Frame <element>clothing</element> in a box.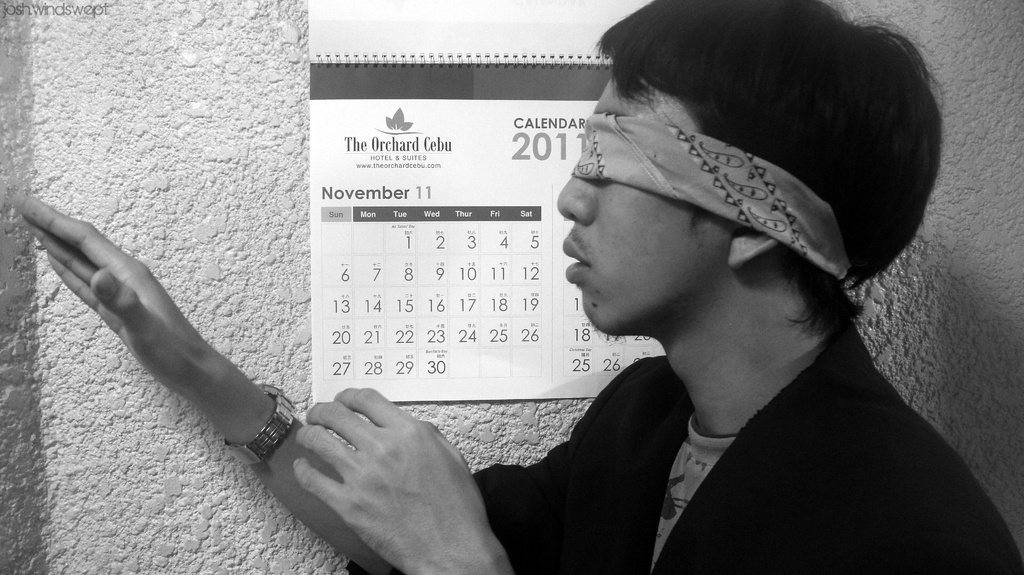
(x1=444, y1=286, x2=1023, y2=574).
